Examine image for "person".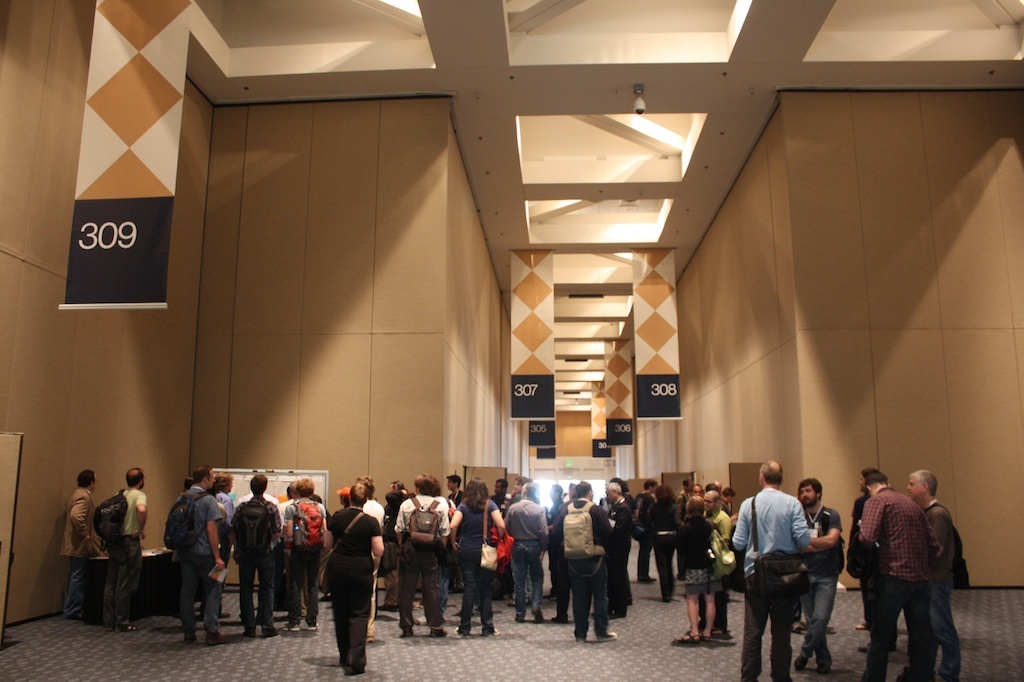
Examination result: (444,476,489,645).
